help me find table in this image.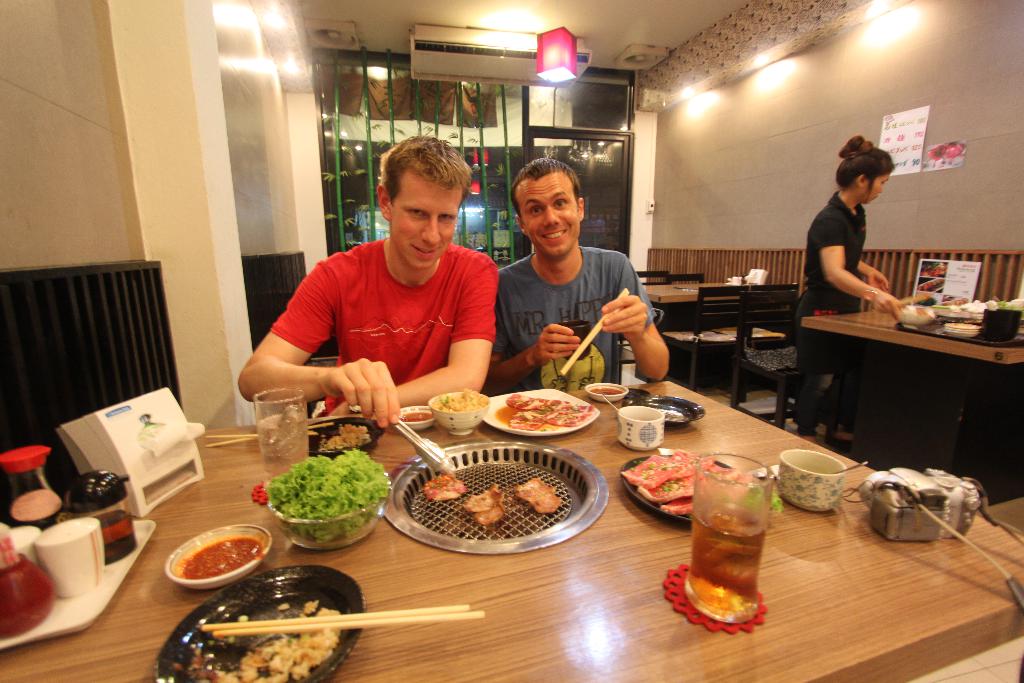
Found it: (x1=44, y1=315, x2=1012, y2=682).
